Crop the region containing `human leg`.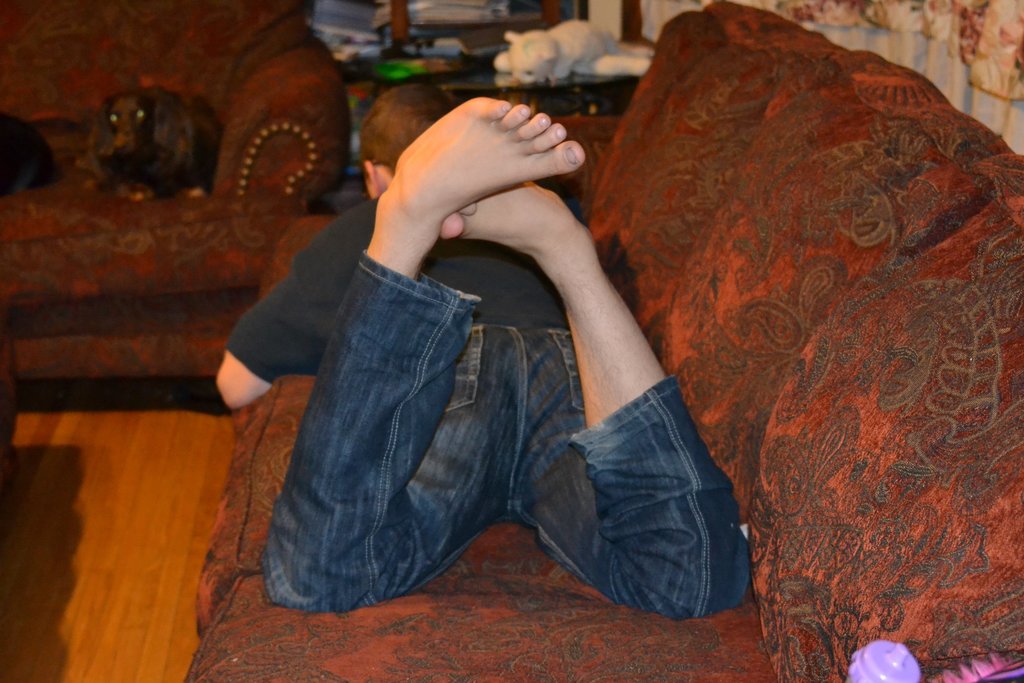
Crop region: box(252, 91, 590, 613).
